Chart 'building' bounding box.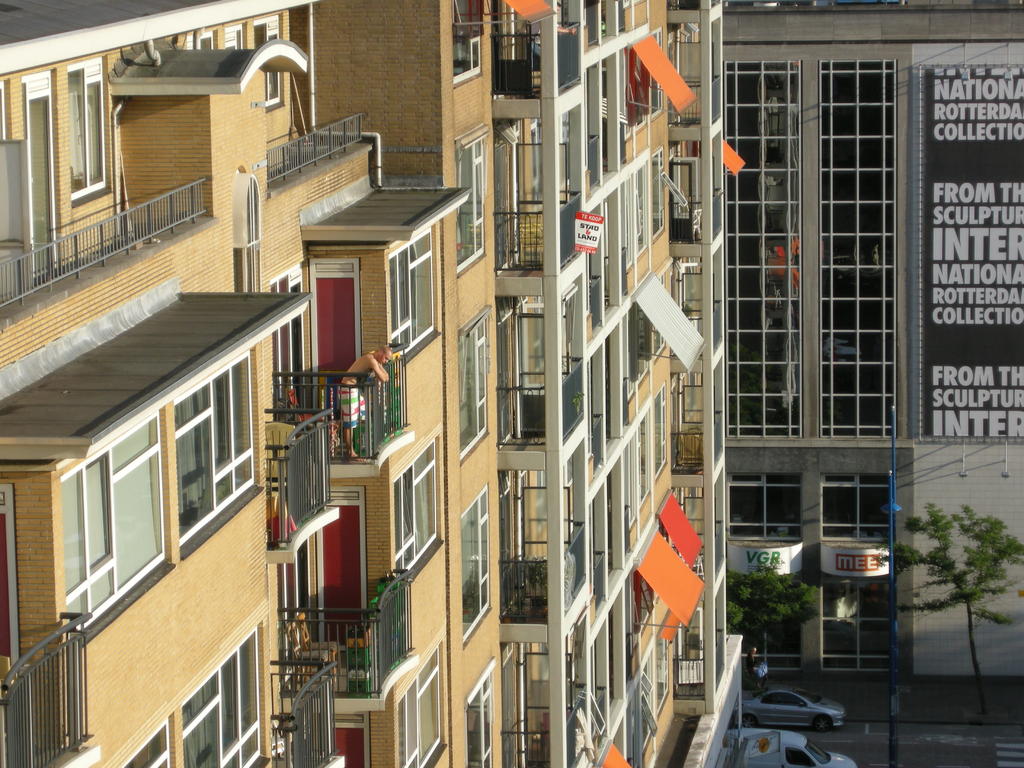
Charted: 724,0,1023,684.
